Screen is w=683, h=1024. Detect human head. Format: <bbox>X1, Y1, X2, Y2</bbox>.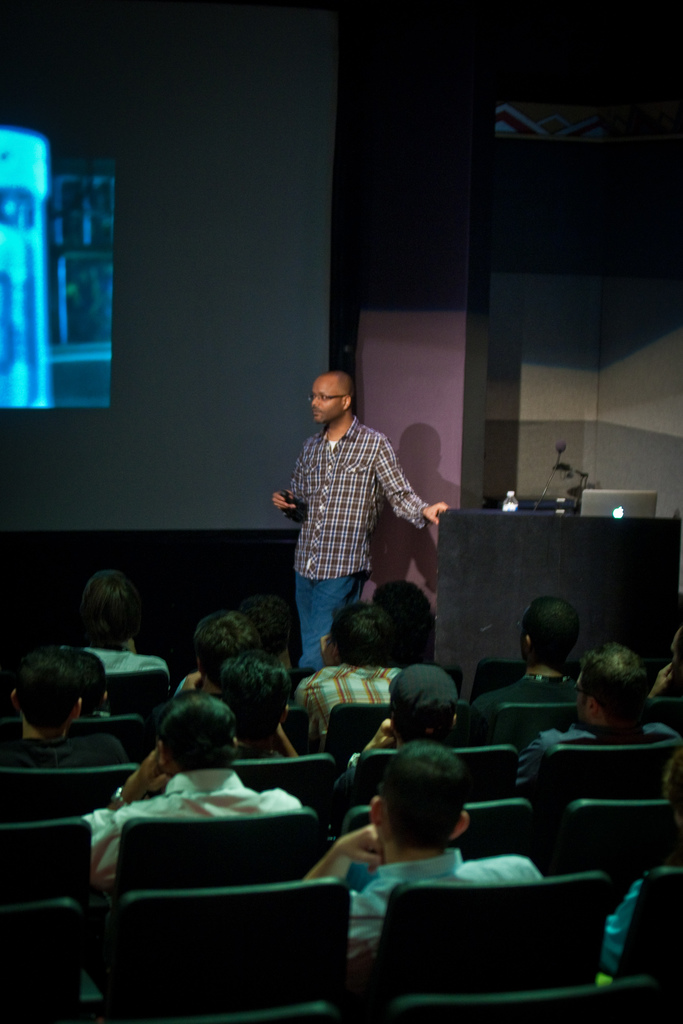
<bbox>329, 602, 393, 662</bbox>.
